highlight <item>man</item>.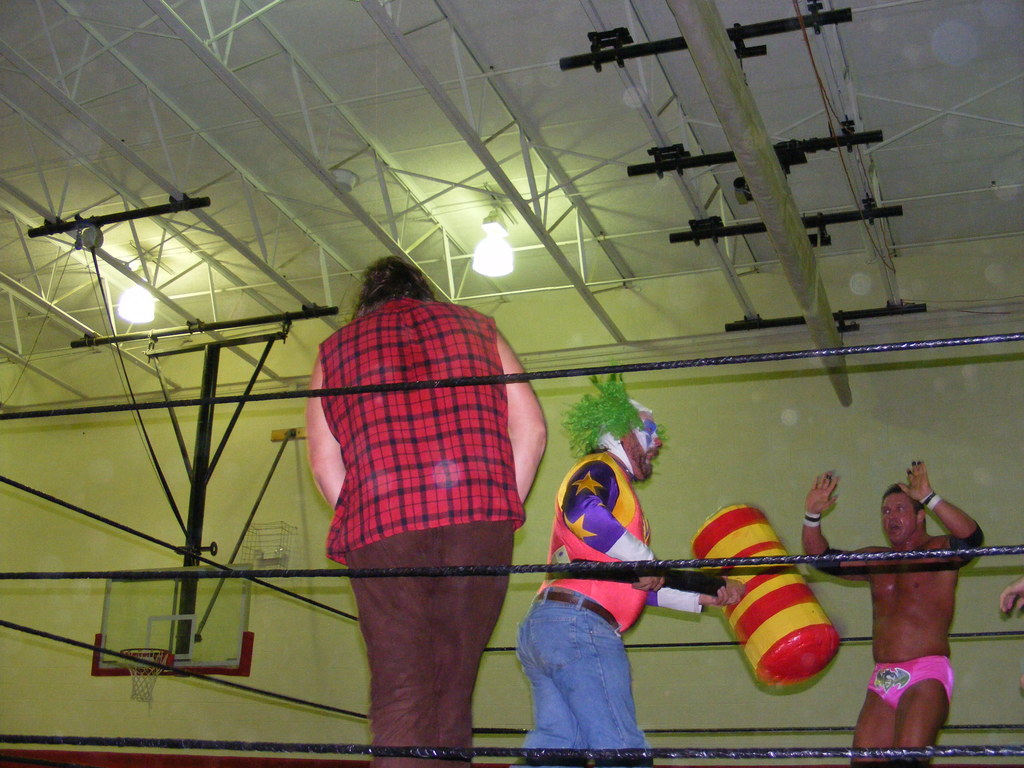
Highlighted region: x1=799, y1=463, x2=989, y2=767.
